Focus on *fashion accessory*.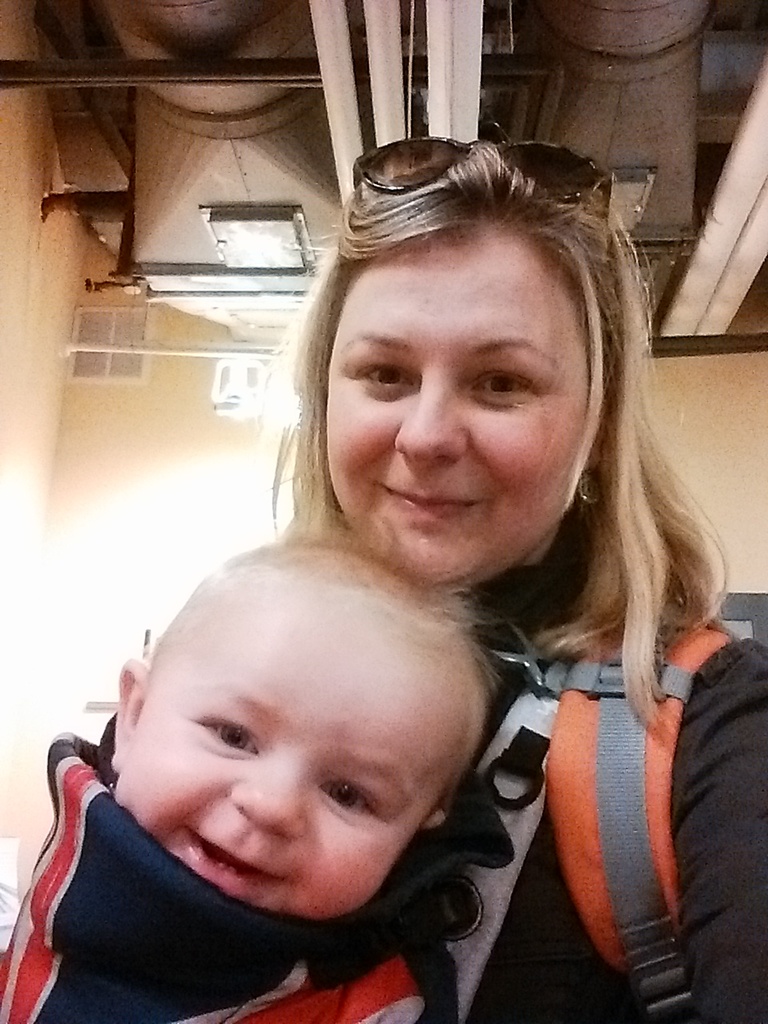
Focused at select_region(575, 469, 603, 501).
